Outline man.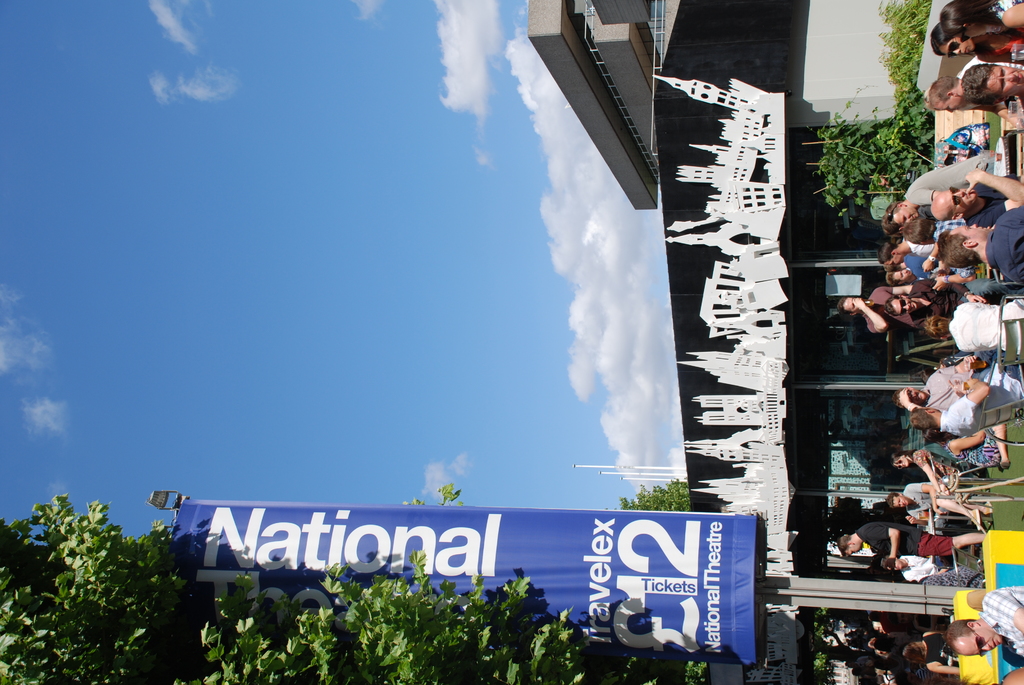
Outline: (929, 56, 1023, 127).
